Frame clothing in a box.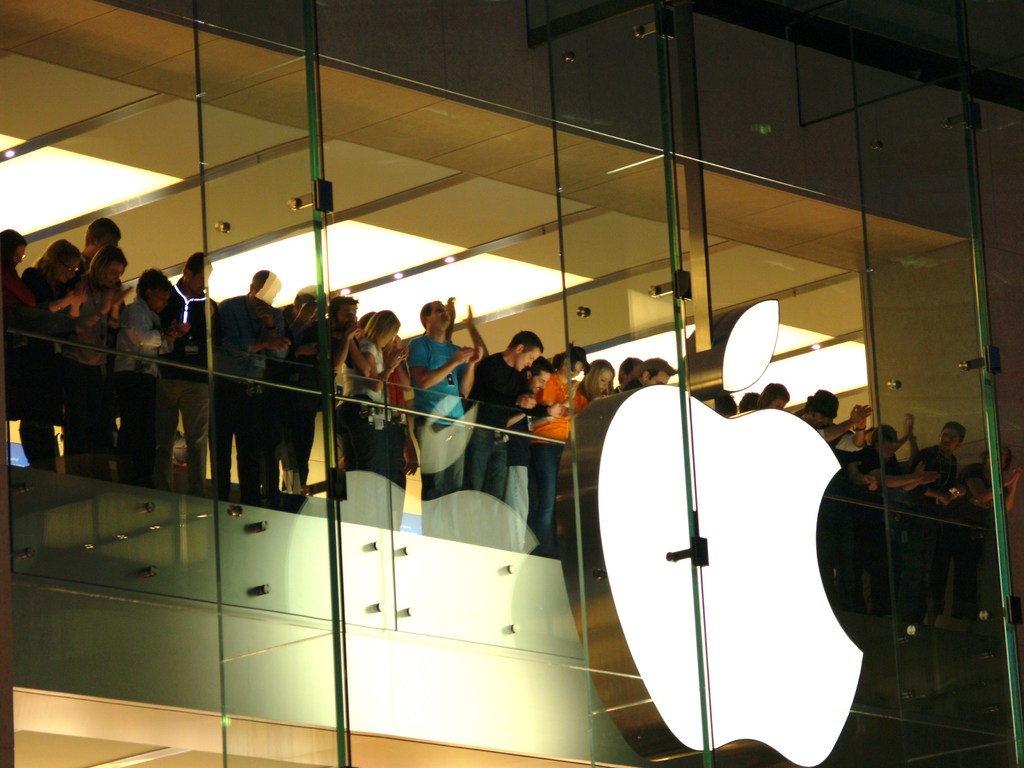
342, 324, 406, 487.
